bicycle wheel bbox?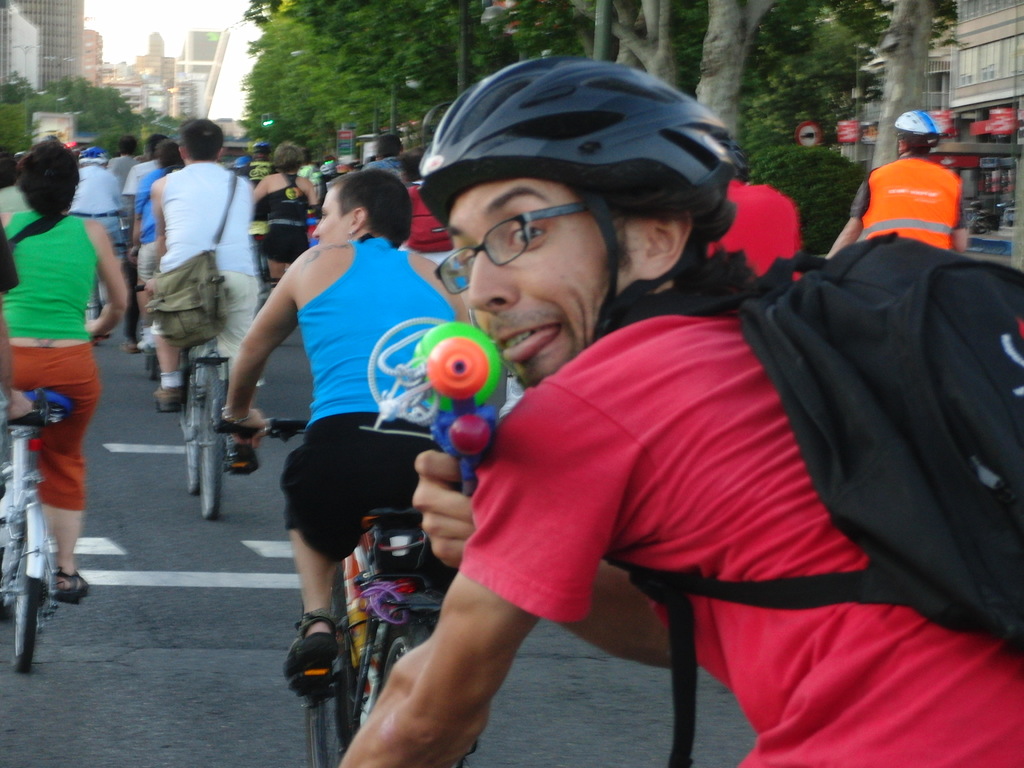
[left=15, top=516, right=43, bottom=669]
